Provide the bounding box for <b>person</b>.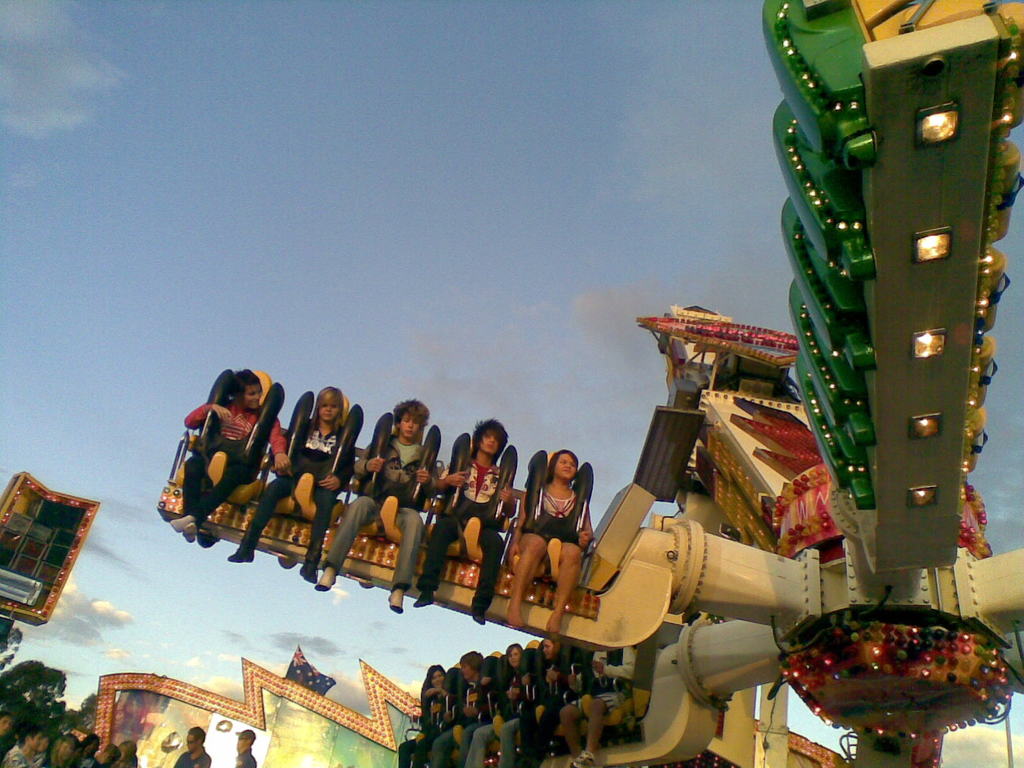
box=[463, 642, 531, 767].
